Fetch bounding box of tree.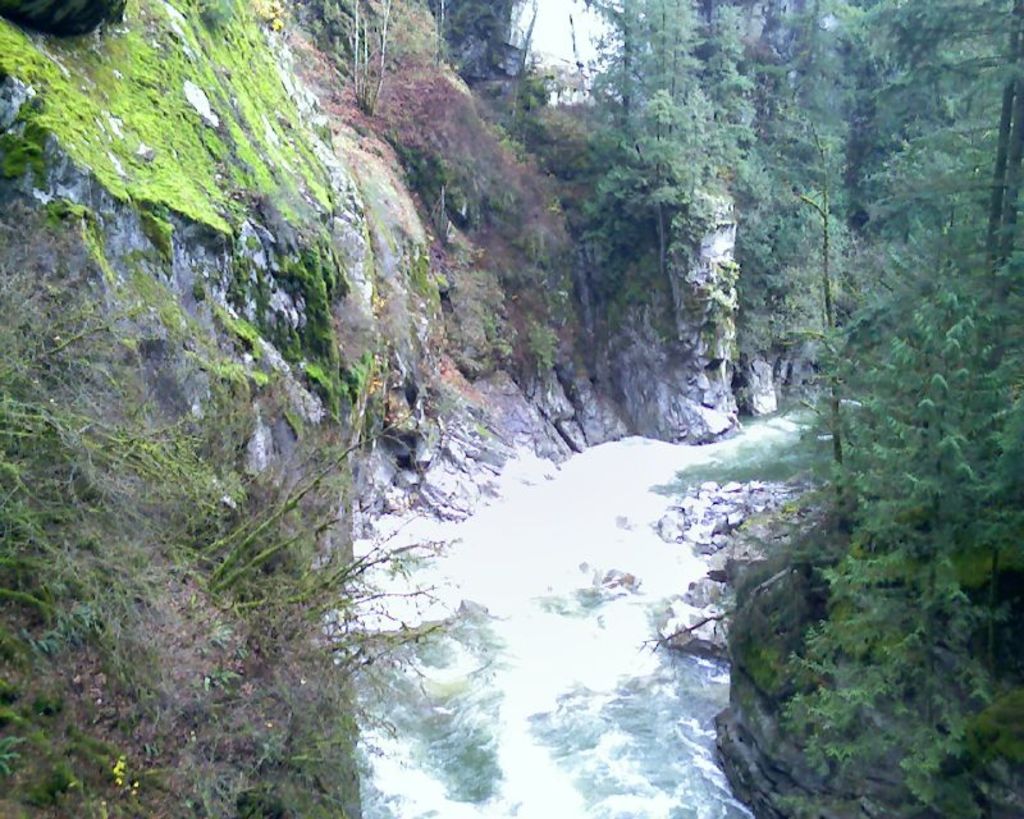
Bbox: l=0, t=0, r=1023, b=818.
